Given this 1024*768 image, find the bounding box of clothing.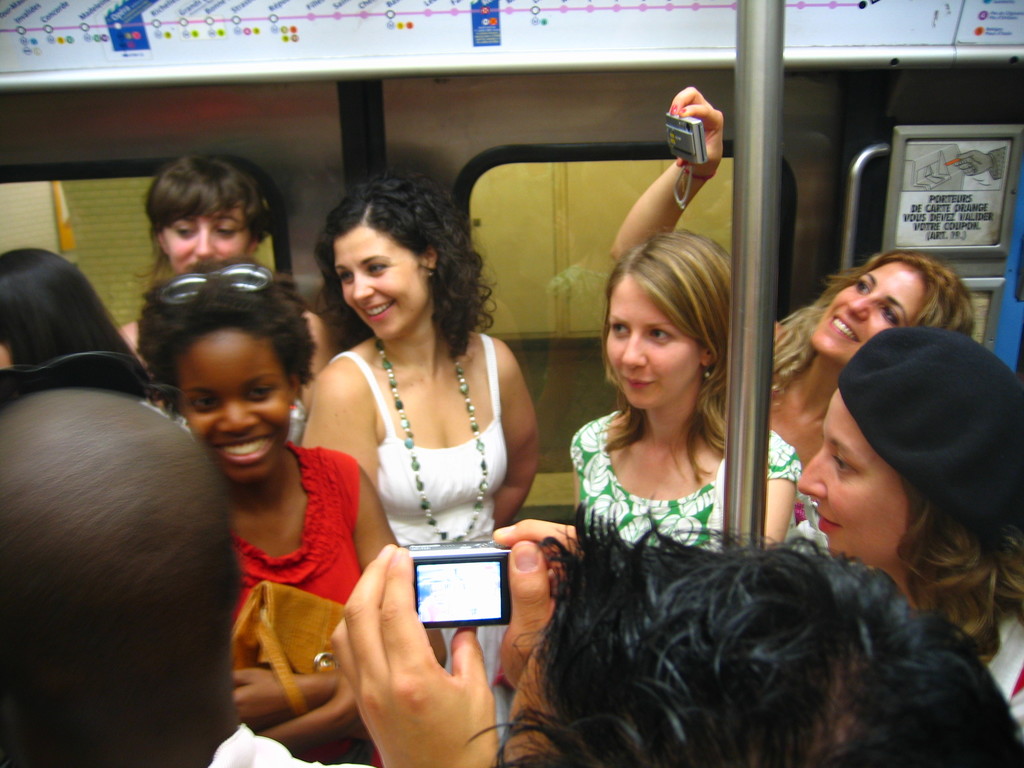
box=[216, 435, 381, 767].
